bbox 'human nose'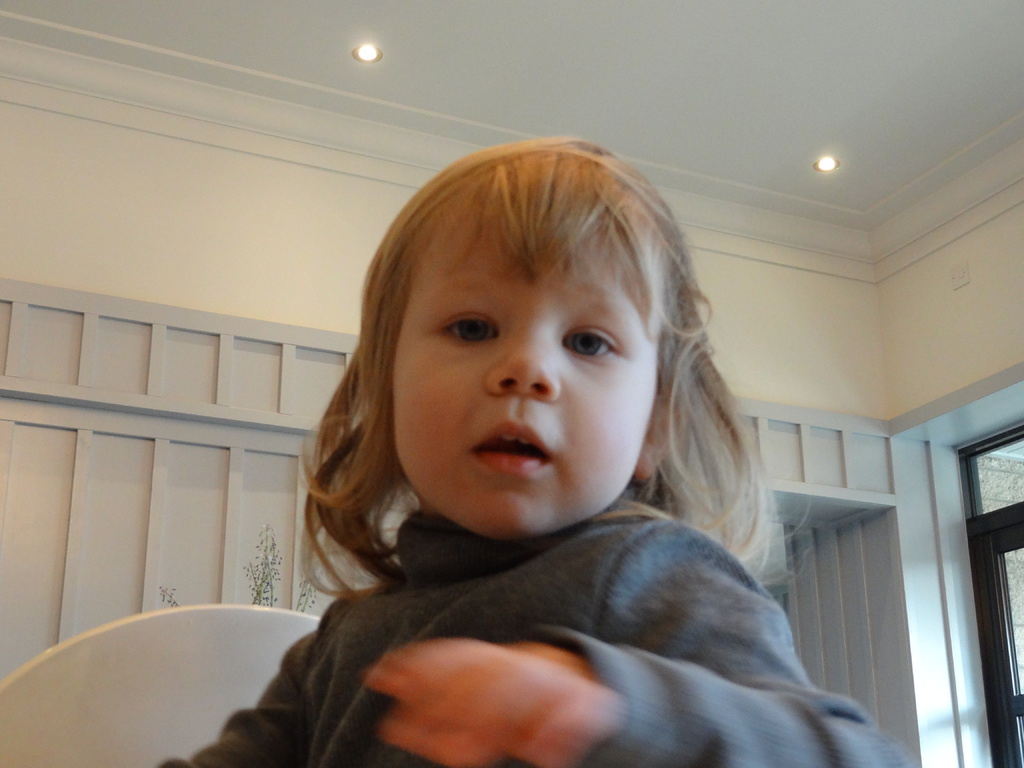
477:317:563:405
